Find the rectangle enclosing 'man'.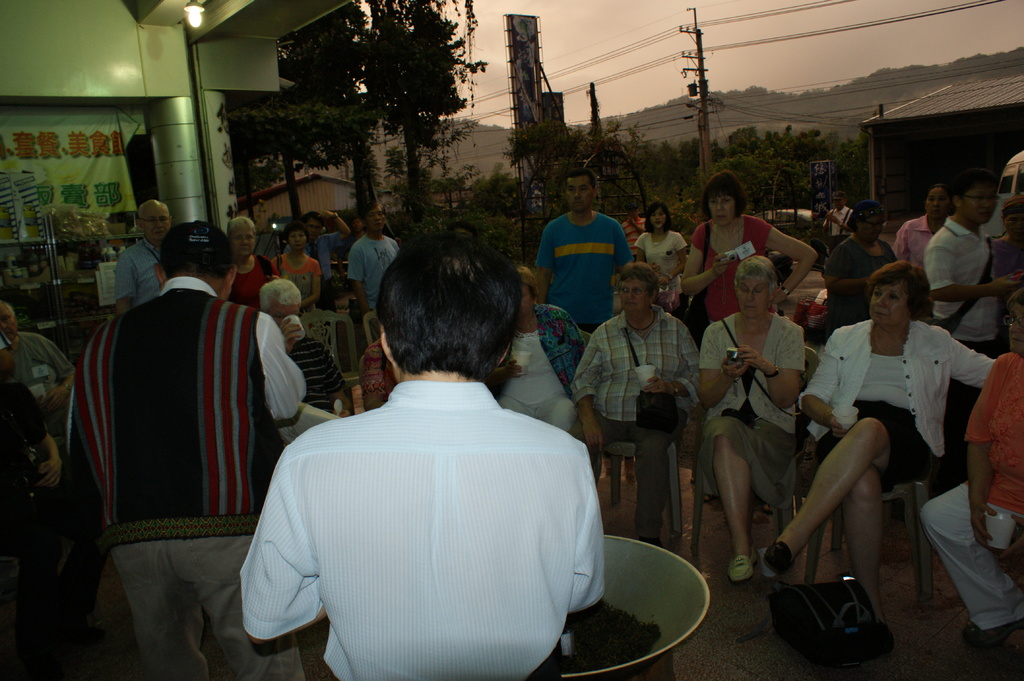
<bbox>115, 198, 170, 314</bbox>.
